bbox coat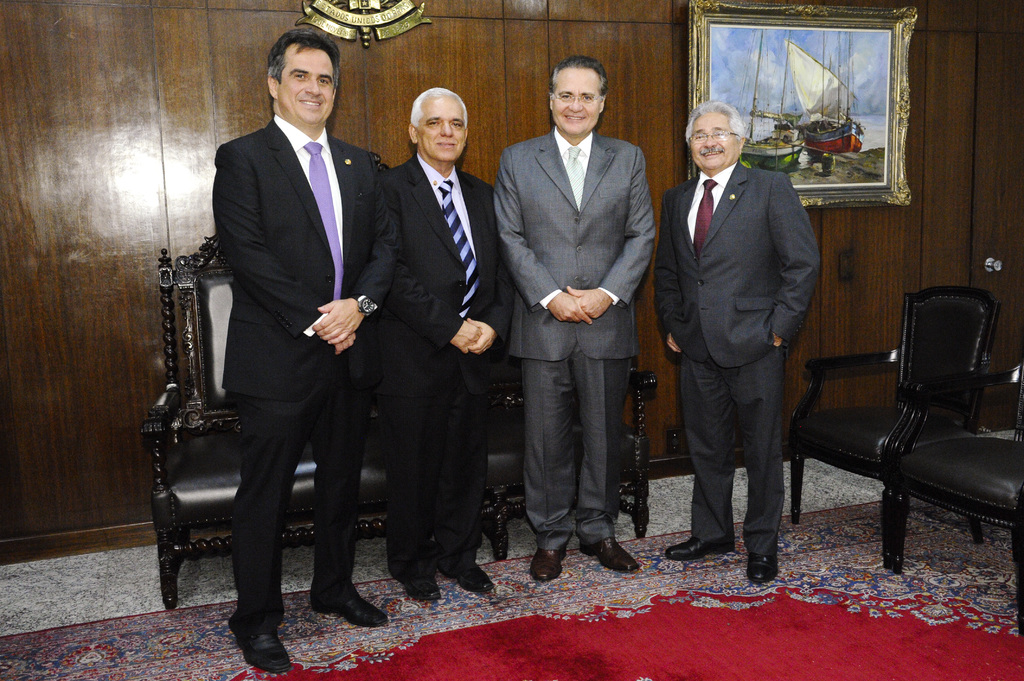
bbox(213, 116, 380, 400)
